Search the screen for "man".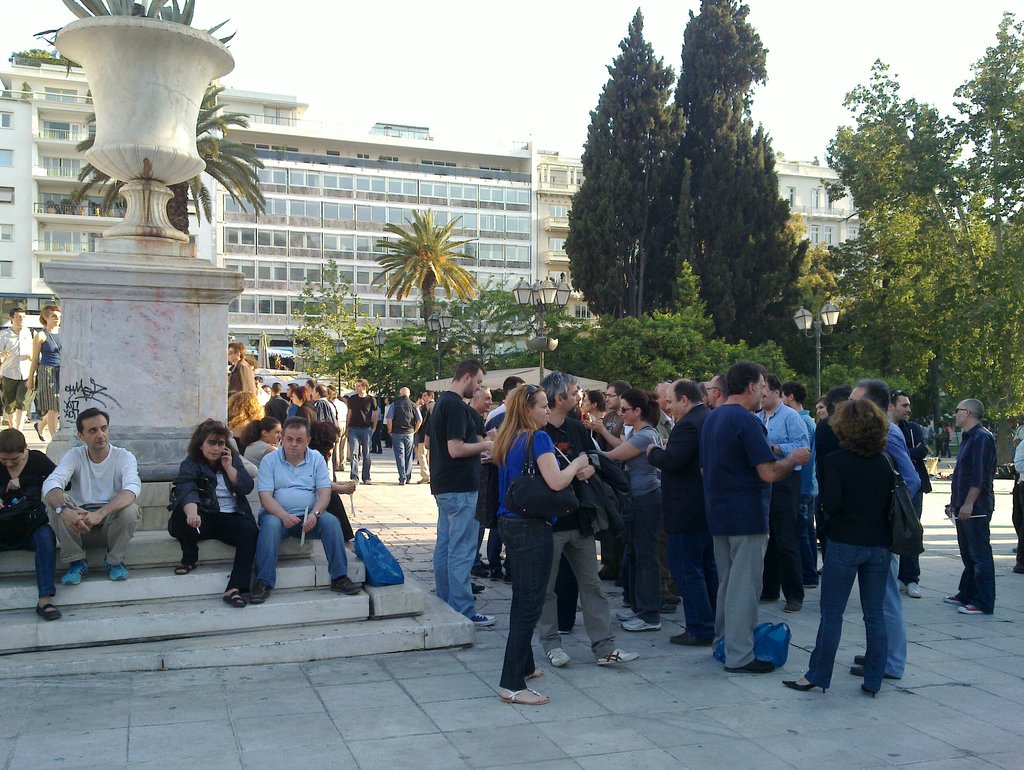
Found at 0/306/36/432.
